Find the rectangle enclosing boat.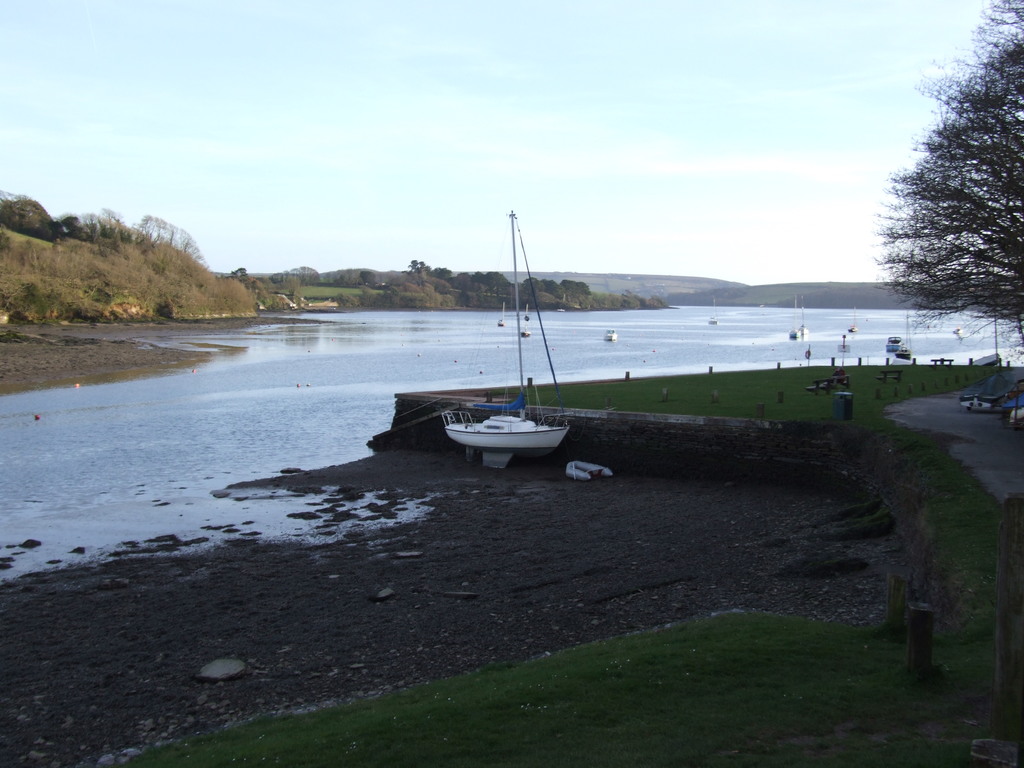
detection(603, 328, 616, 339).
